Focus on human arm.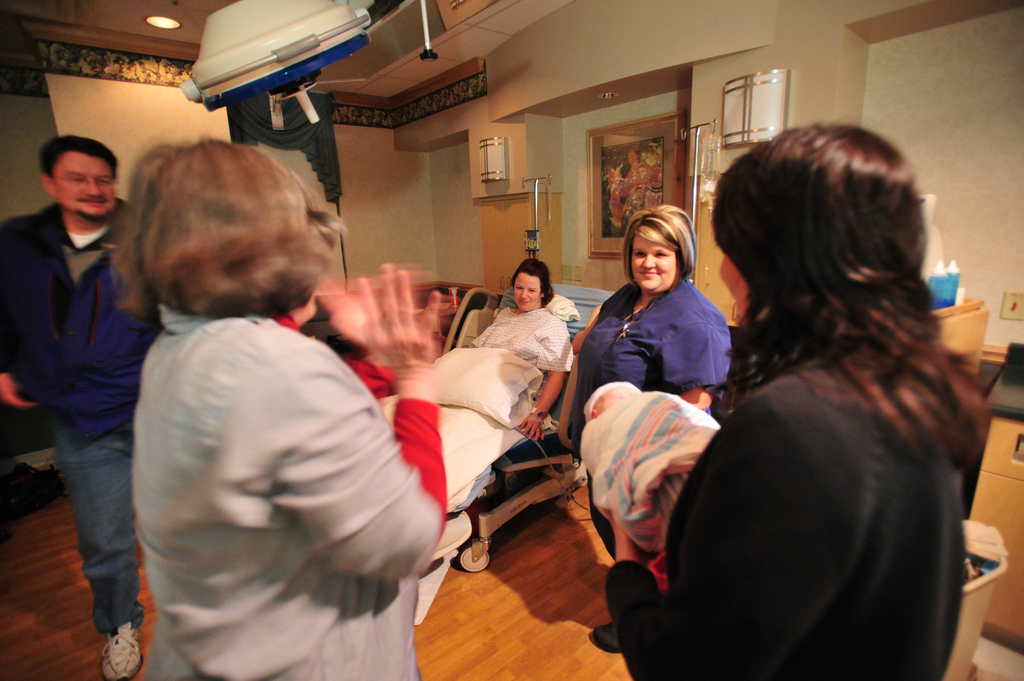
Focused at <region>602, 385, 846, 680</region>.
